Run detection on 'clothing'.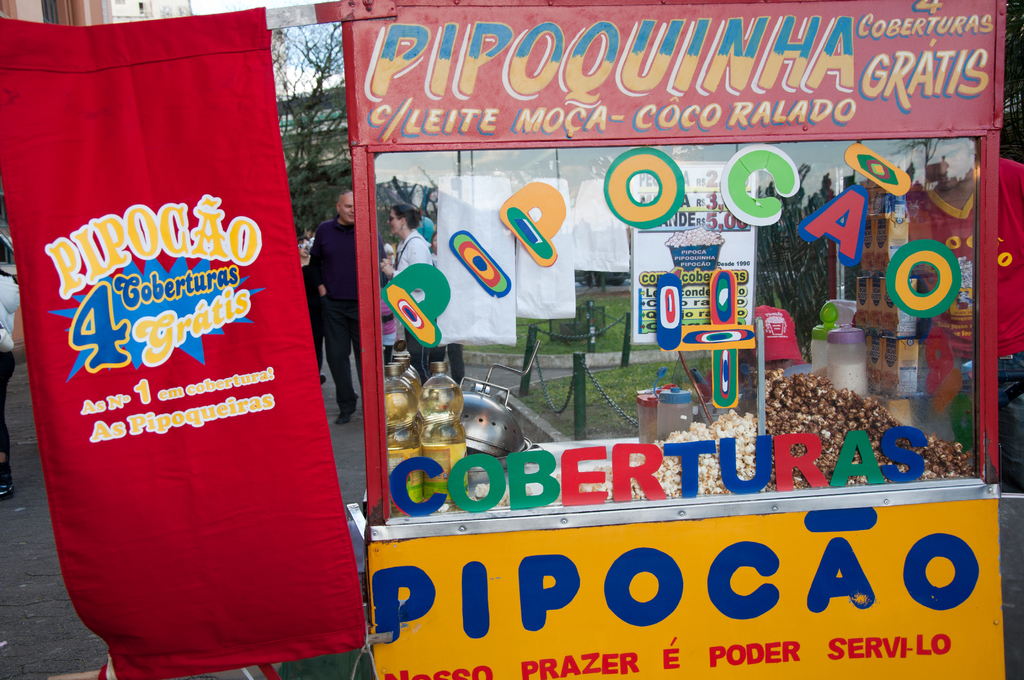
Result: x1=388 y1=232 x2=442 y2=376.
